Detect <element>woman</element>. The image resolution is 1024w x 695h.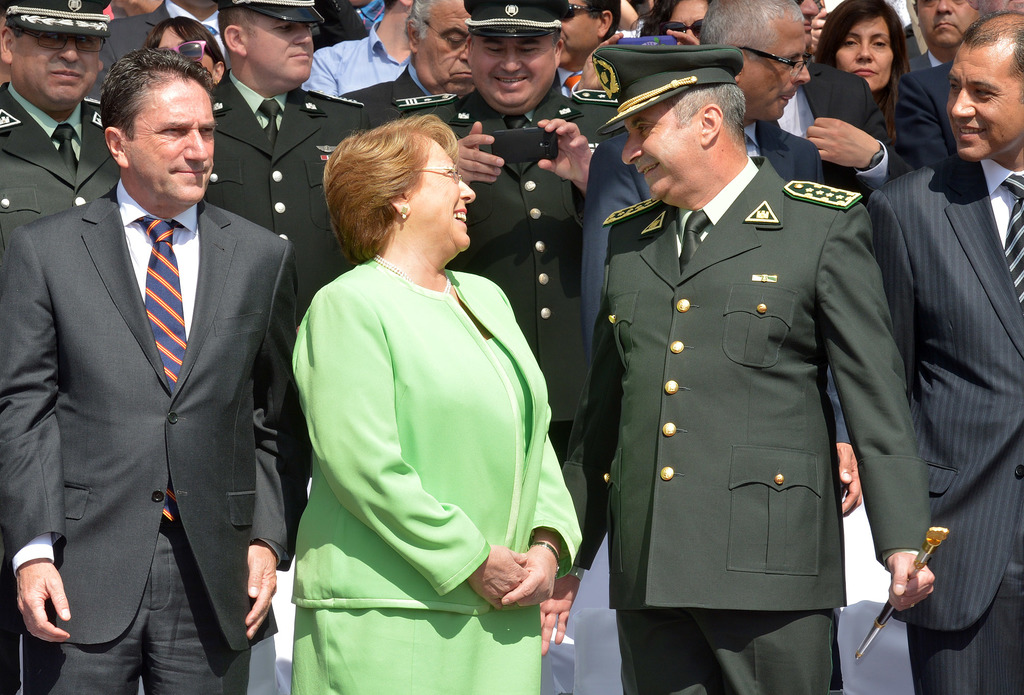
pyautogui.locateOnScreen(810, 0, 960, 177).
